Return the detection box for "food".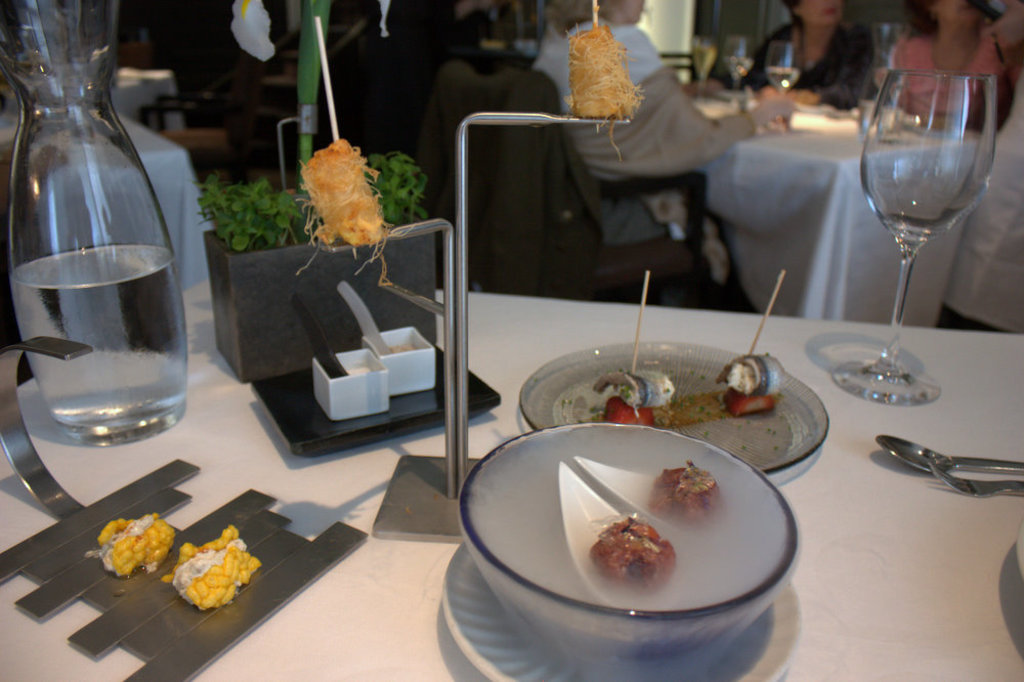
pyautogui.locateOnScreen(589, 527, 694, 601).
